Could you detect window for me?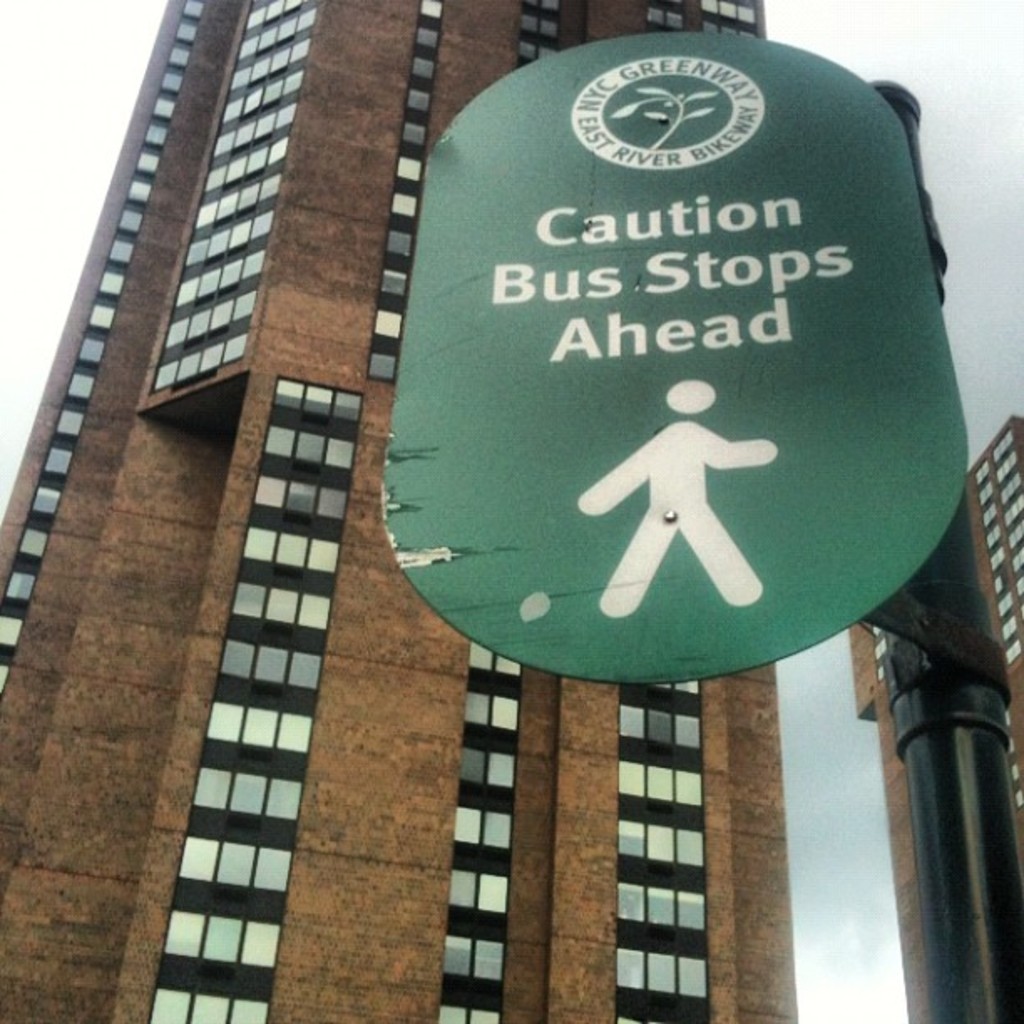
Detection result: [x1=207, y1=699, x2=308, y2=753].
